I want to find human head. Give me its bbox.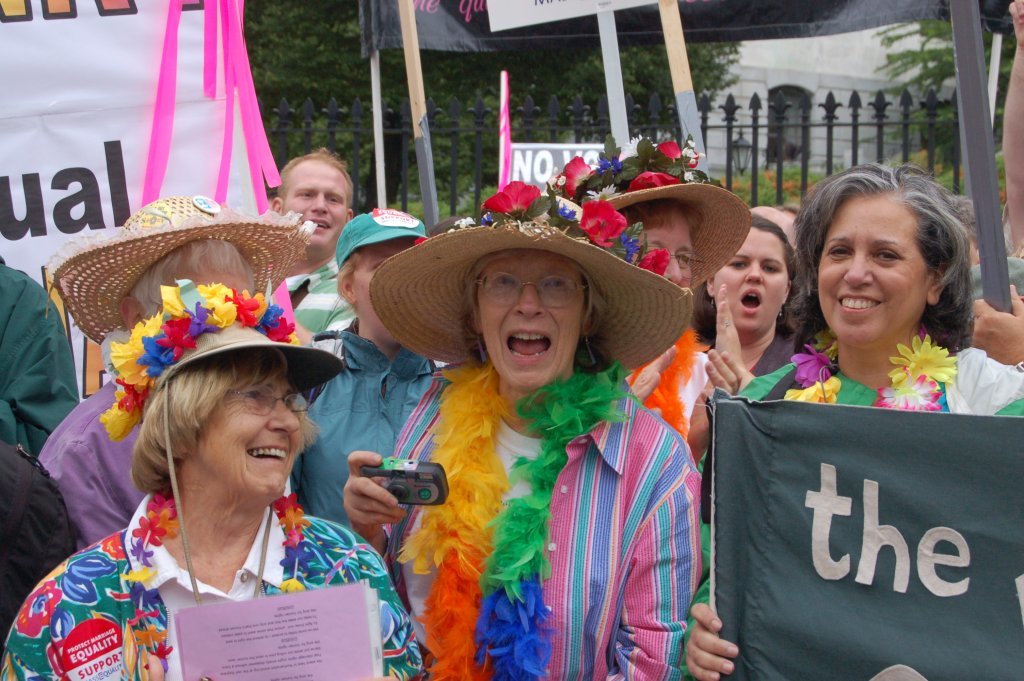
[703, 214, 805, 336].
